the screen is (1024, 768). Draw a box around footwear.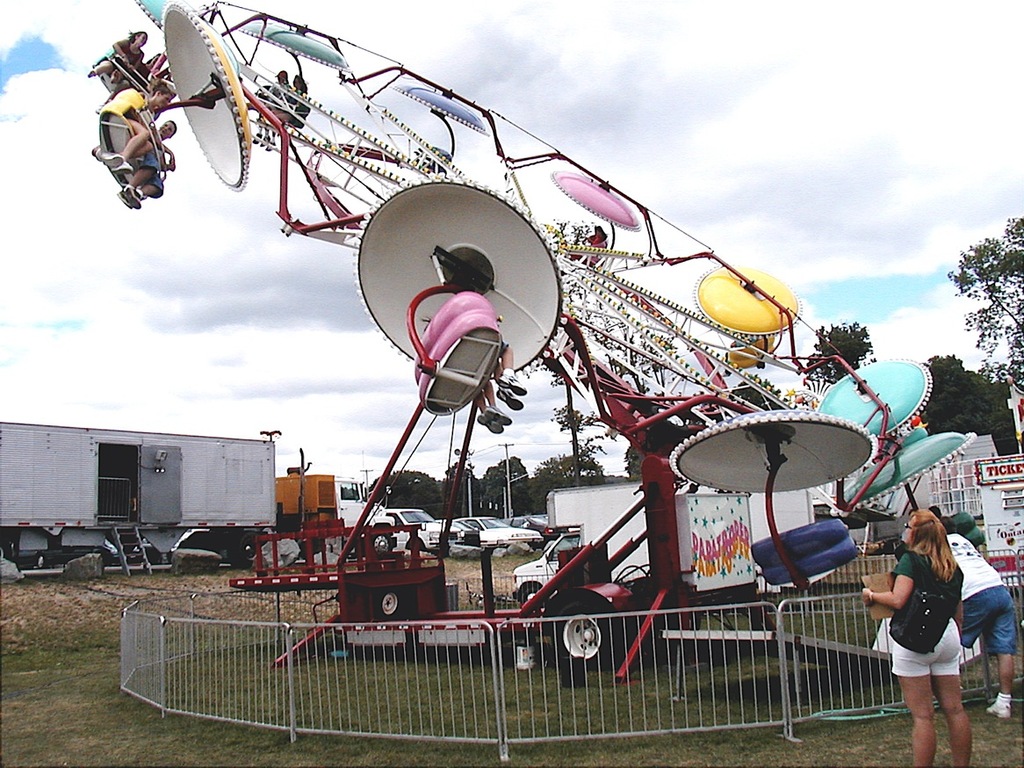
box(262, 135, 267, 141).
